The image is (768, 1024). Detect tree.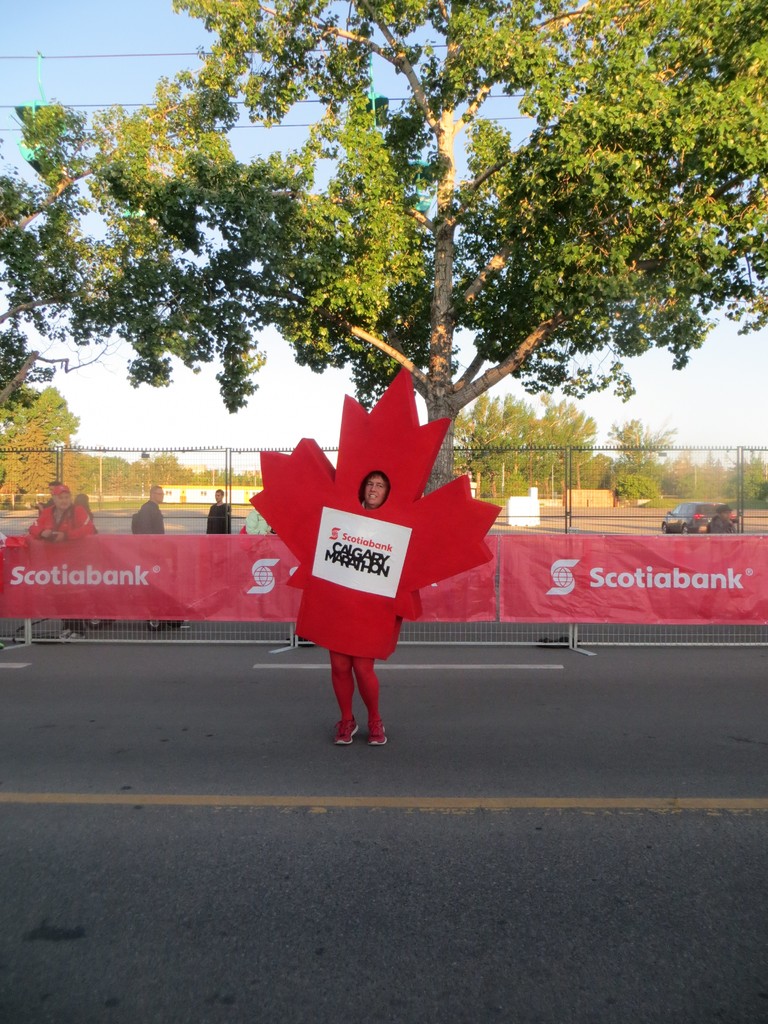
Detection: <bbox>441, 390, 534, 492</bbox>.
